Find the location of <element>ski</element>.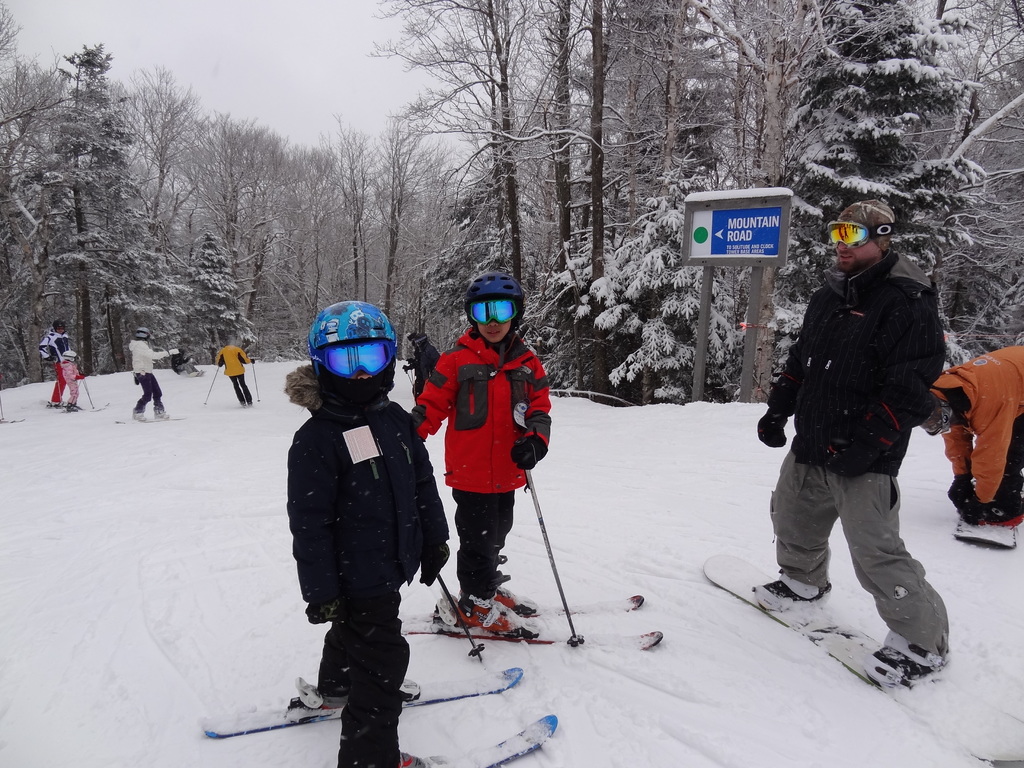
Location: [389,703,552,767].
